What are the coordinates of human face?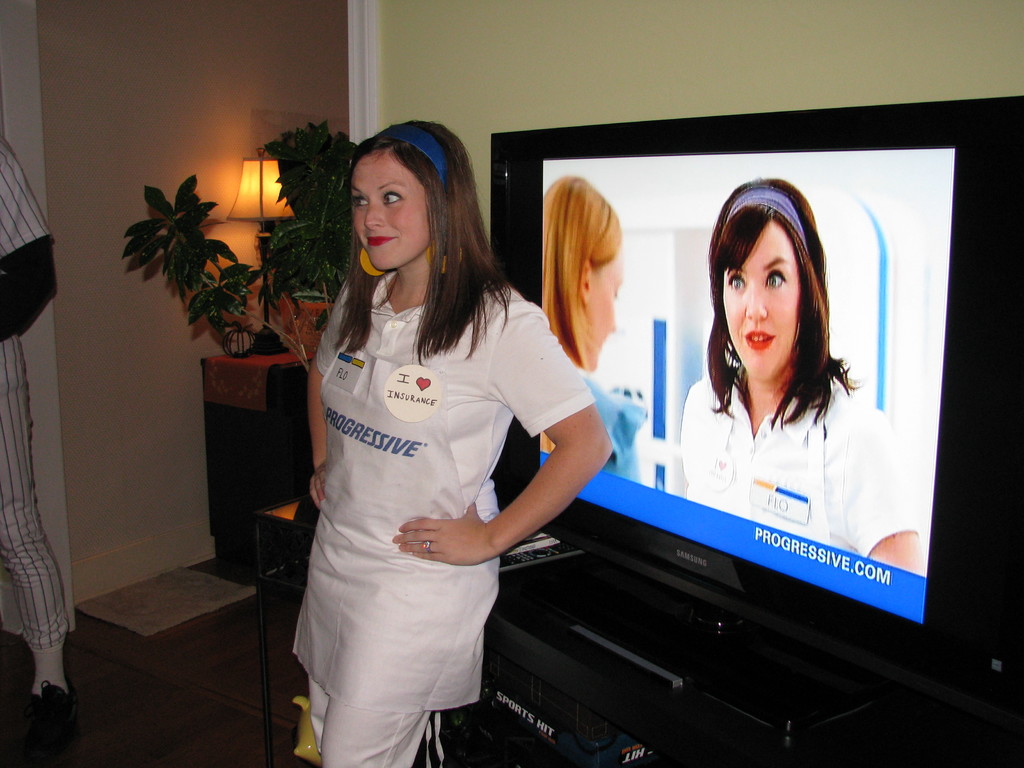
{"left": 721, "top": 239, "right": 797, "bottom": 379}.
